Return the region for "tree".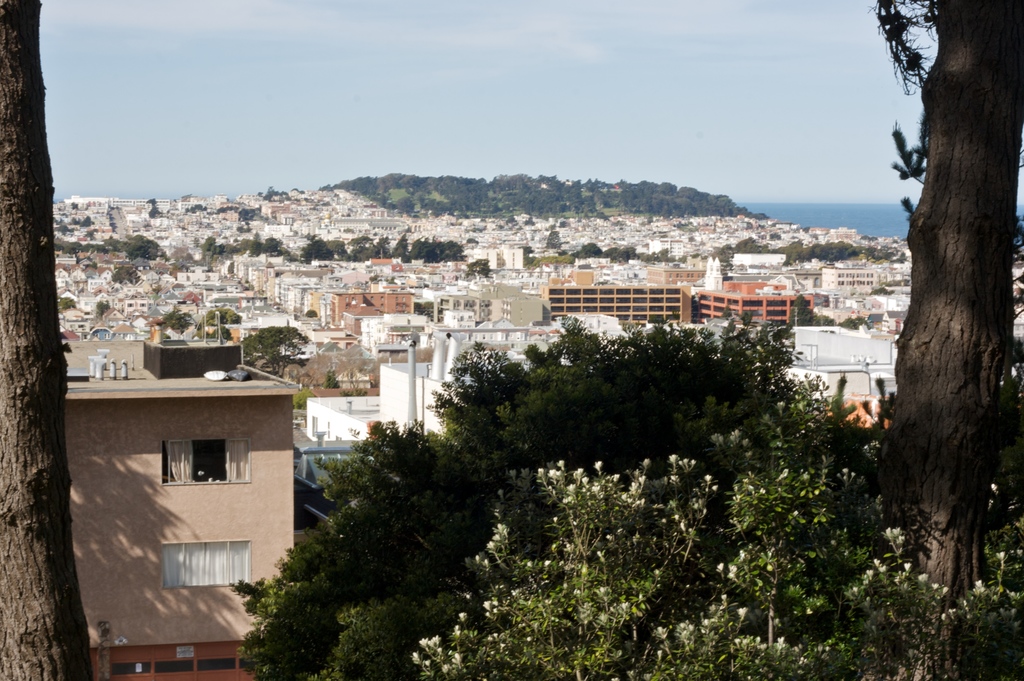
Rect(826, 0, 1023, 678).
